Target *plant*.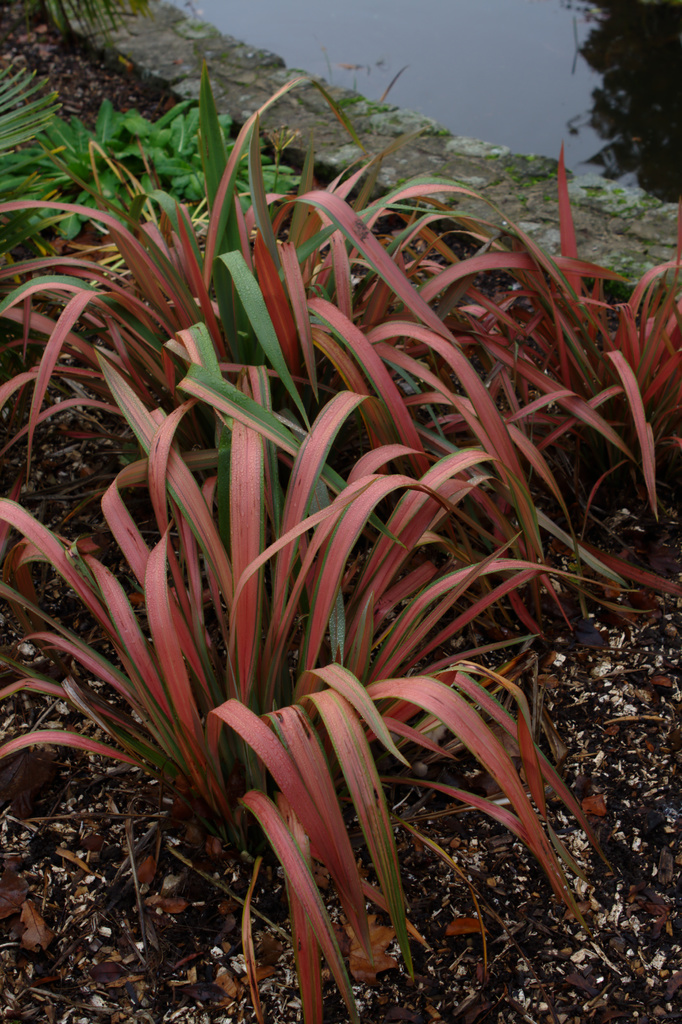
Target region: [0, 0, 151, 73].
